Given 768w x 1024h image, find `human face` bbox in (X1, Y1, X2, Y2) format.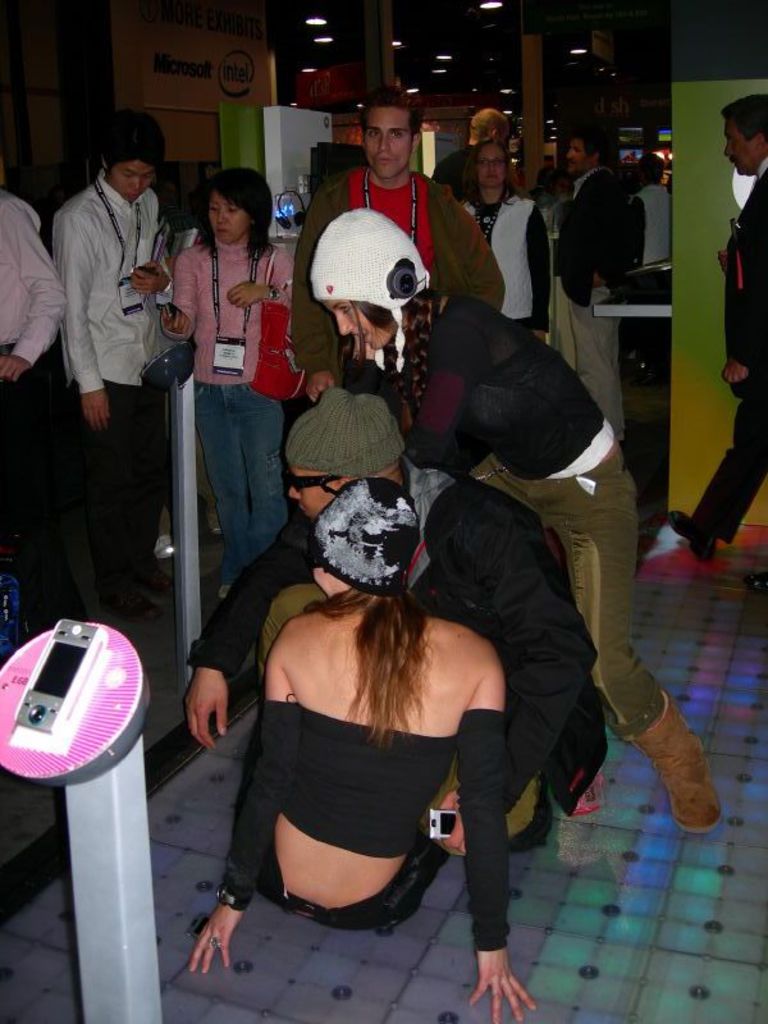
(111, 157, 151, 200).
